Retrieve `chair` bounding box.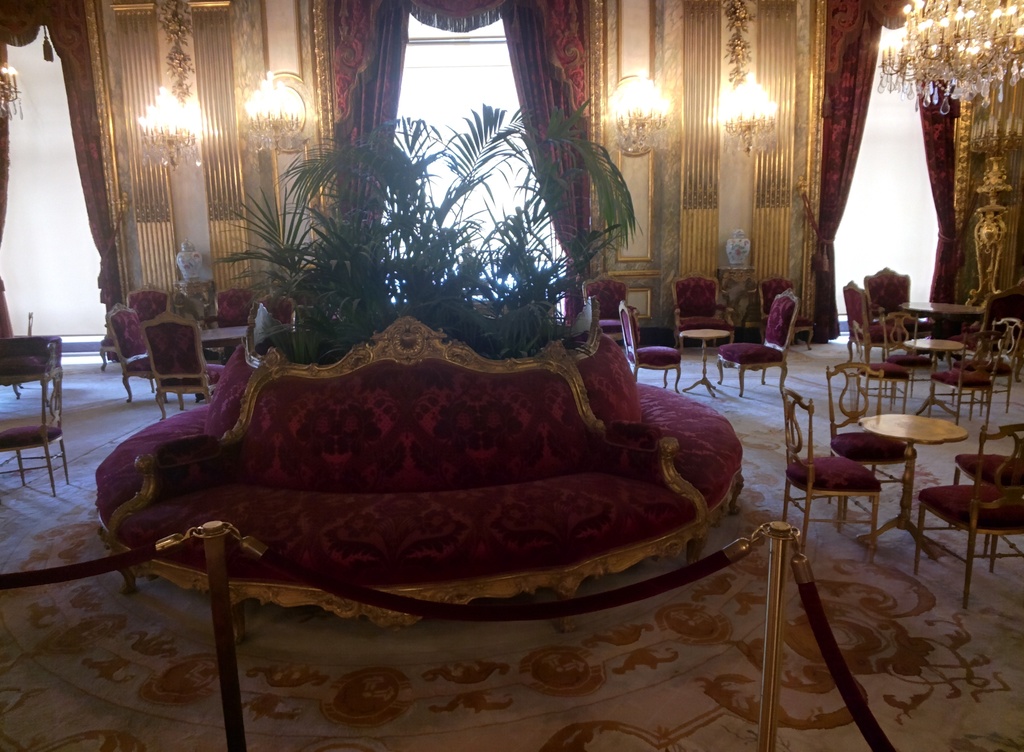
Bounding box: [left=99, top=302, right=168, bottom=405].
